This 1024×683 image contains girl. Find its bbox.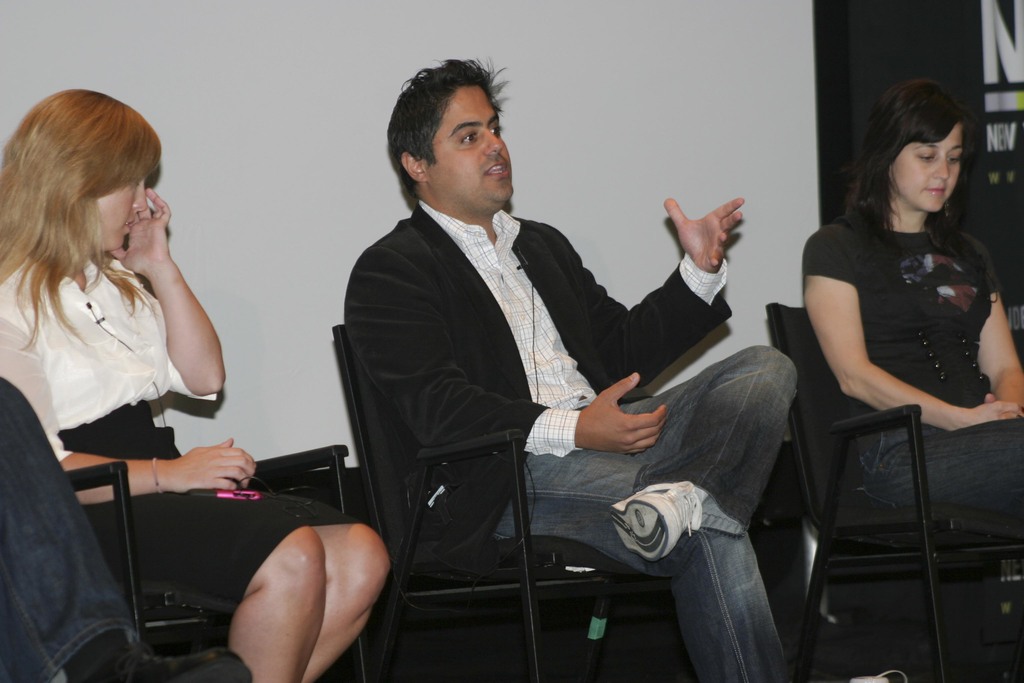
region(803, 79, 1023, 528).
